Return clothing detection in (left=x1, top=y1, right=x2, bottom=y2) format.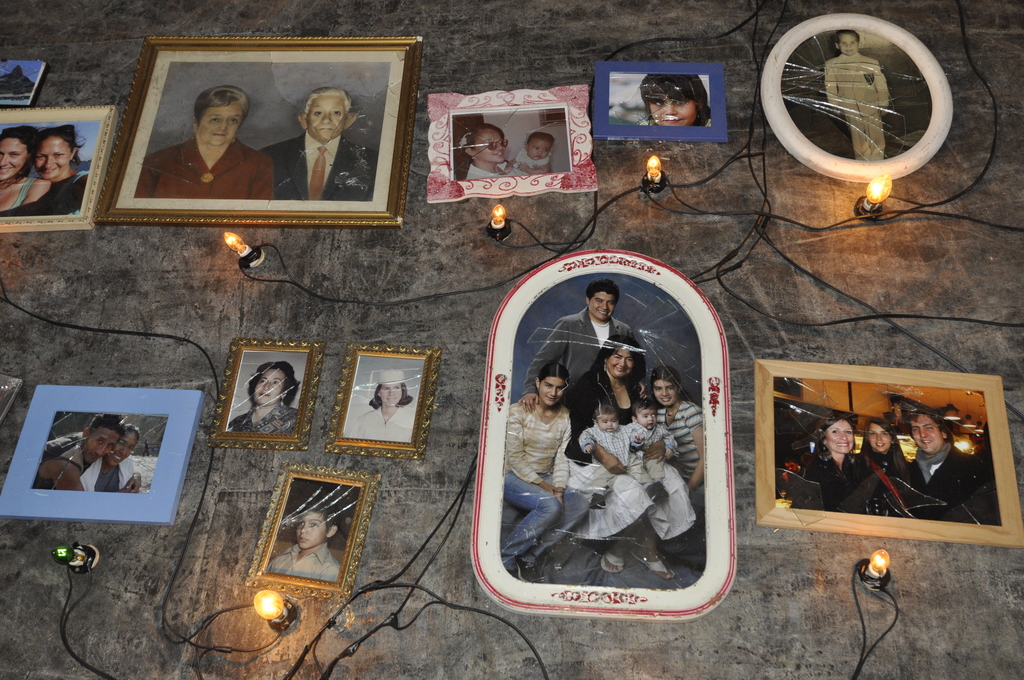
(left=137, top=136, right=278, bottom=201).
